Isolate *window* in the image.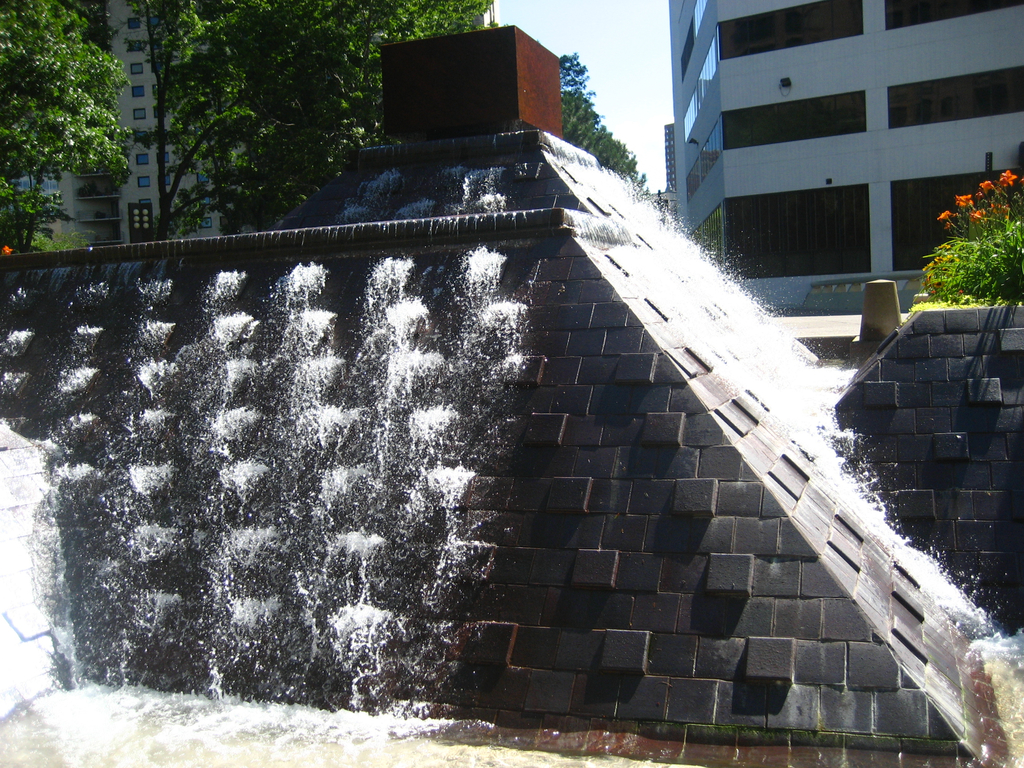
Isolated region: BBox(17, 170, 62, 195).
